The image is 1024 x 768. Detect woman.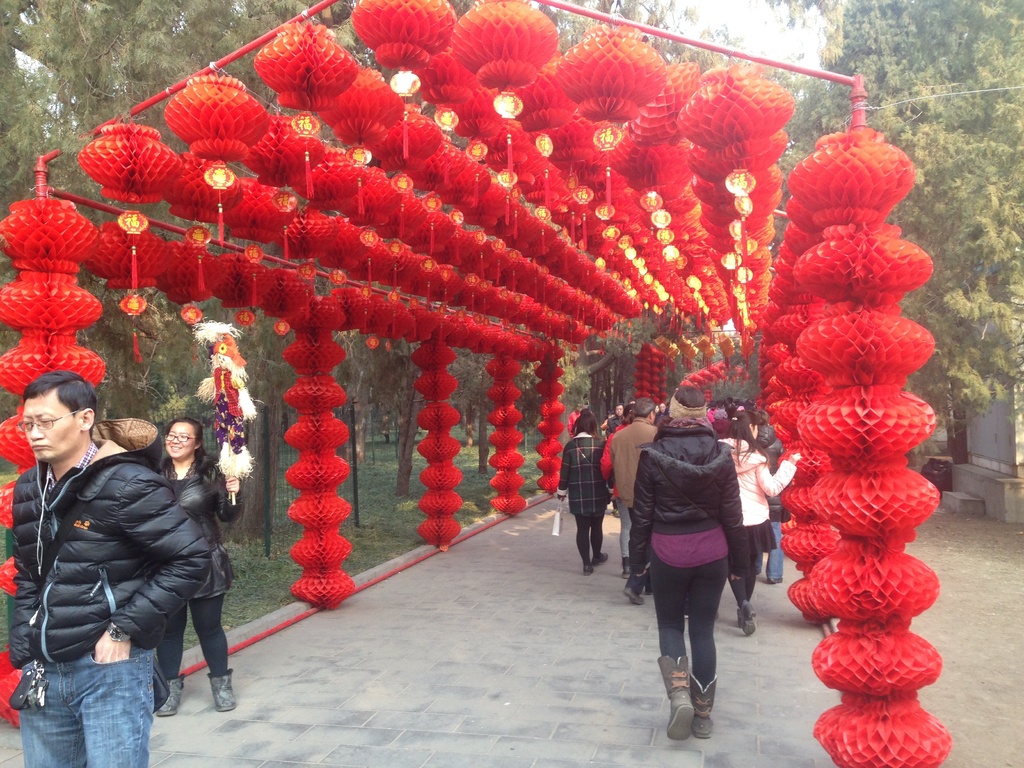
Detection: region(149, 415, 244, 714).
